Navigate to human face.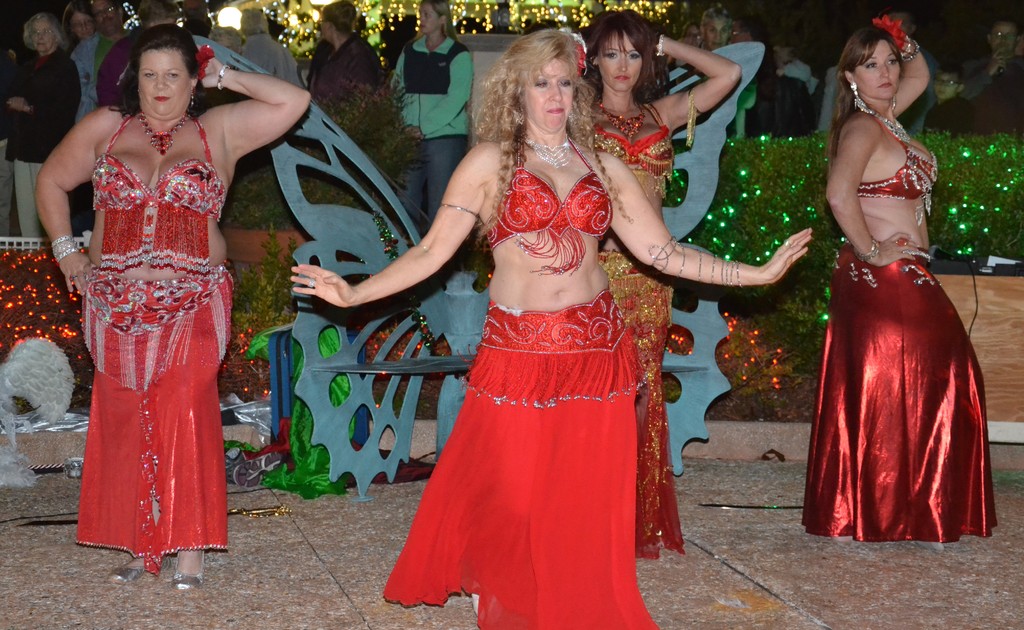
Navigation target: [419,4,435,31].
